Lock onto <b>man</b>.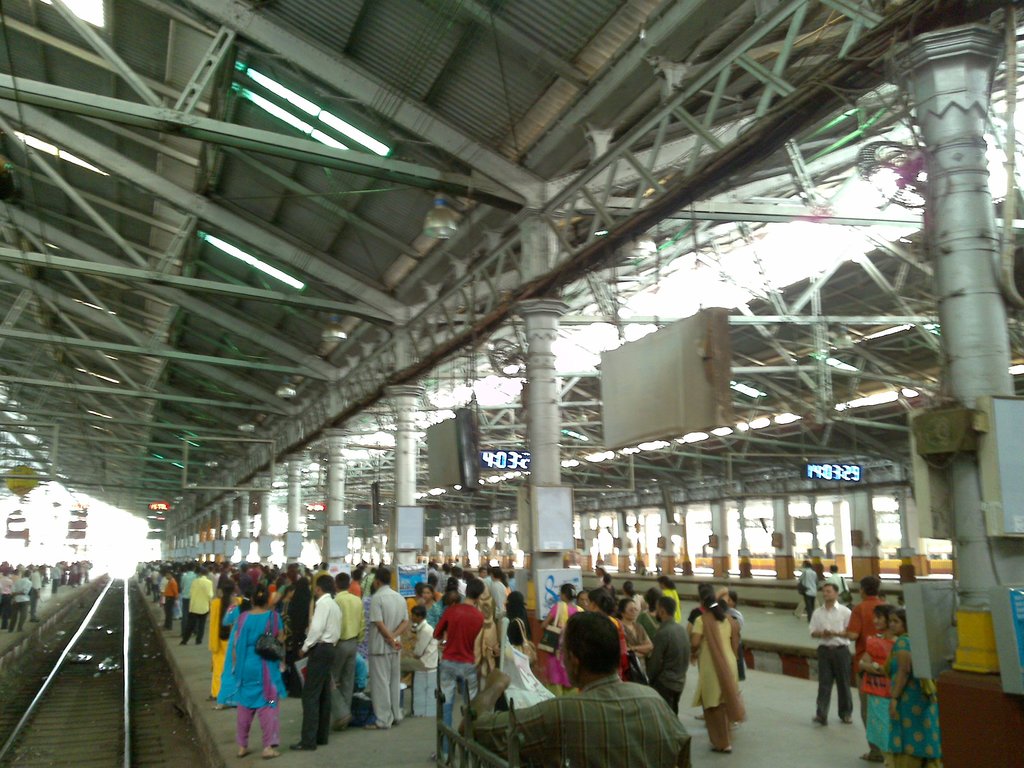
Locked: (402,607,438,693).
